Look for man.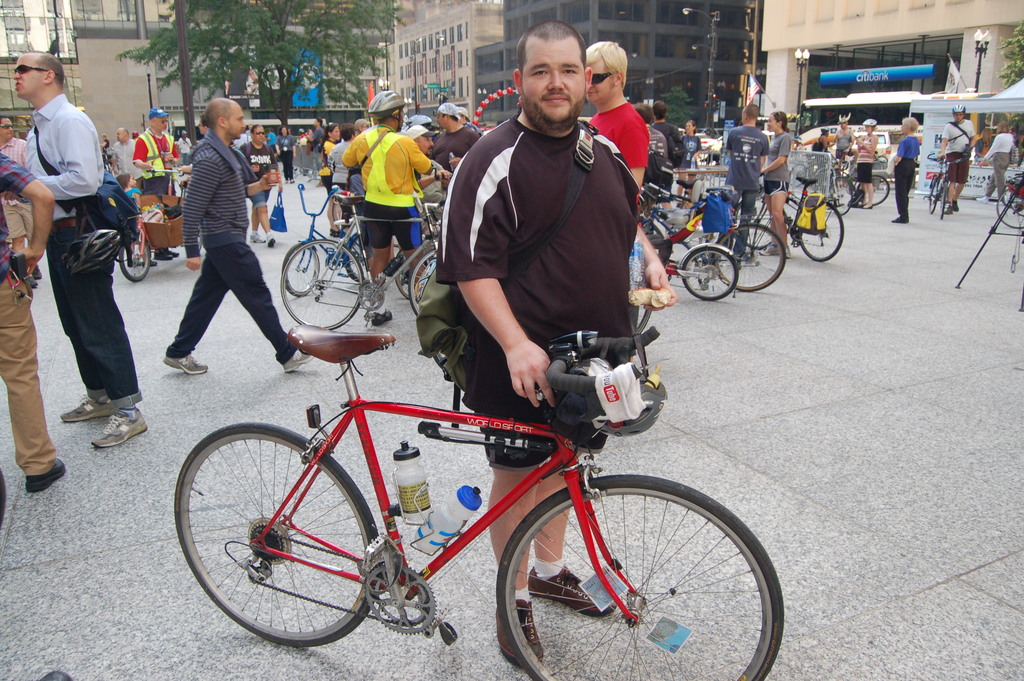
Found: bbox(138, 113, 184, 186).
